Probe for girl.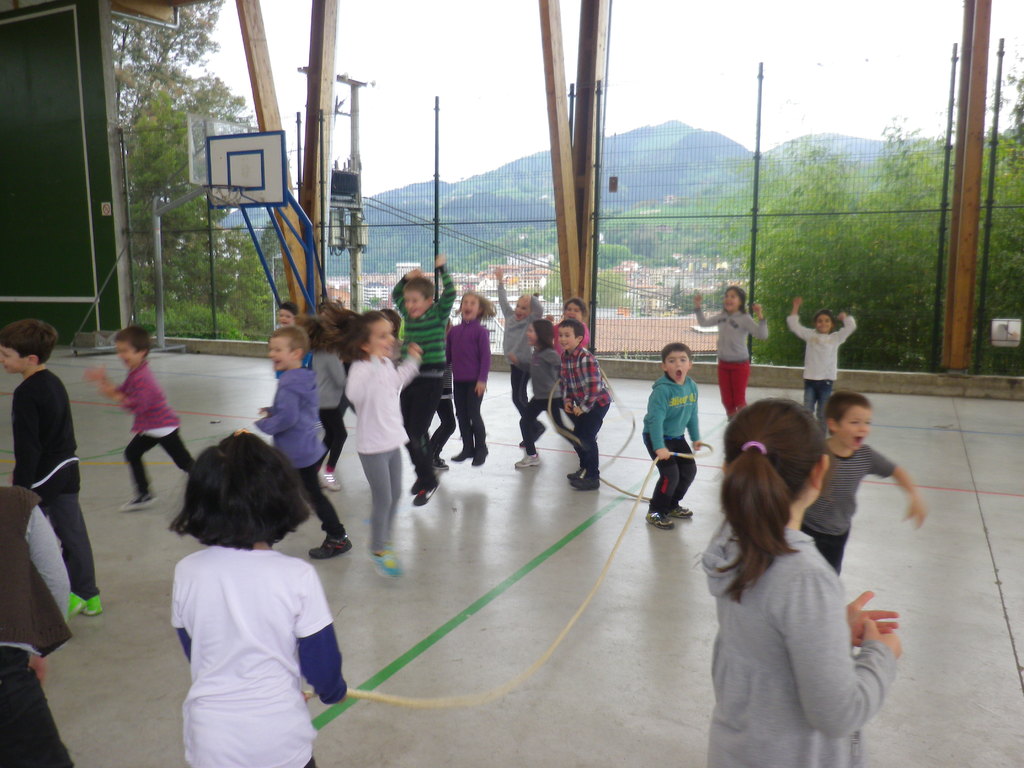
Probe result: locate(547, 298, 589, 356).
